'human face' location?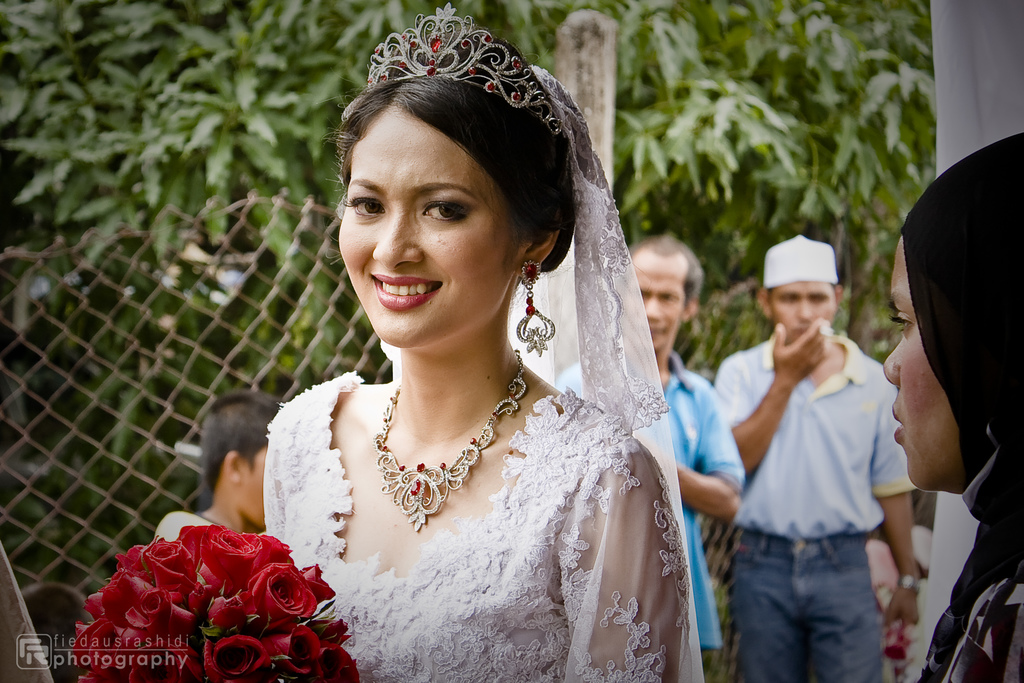
767,285,836,336
